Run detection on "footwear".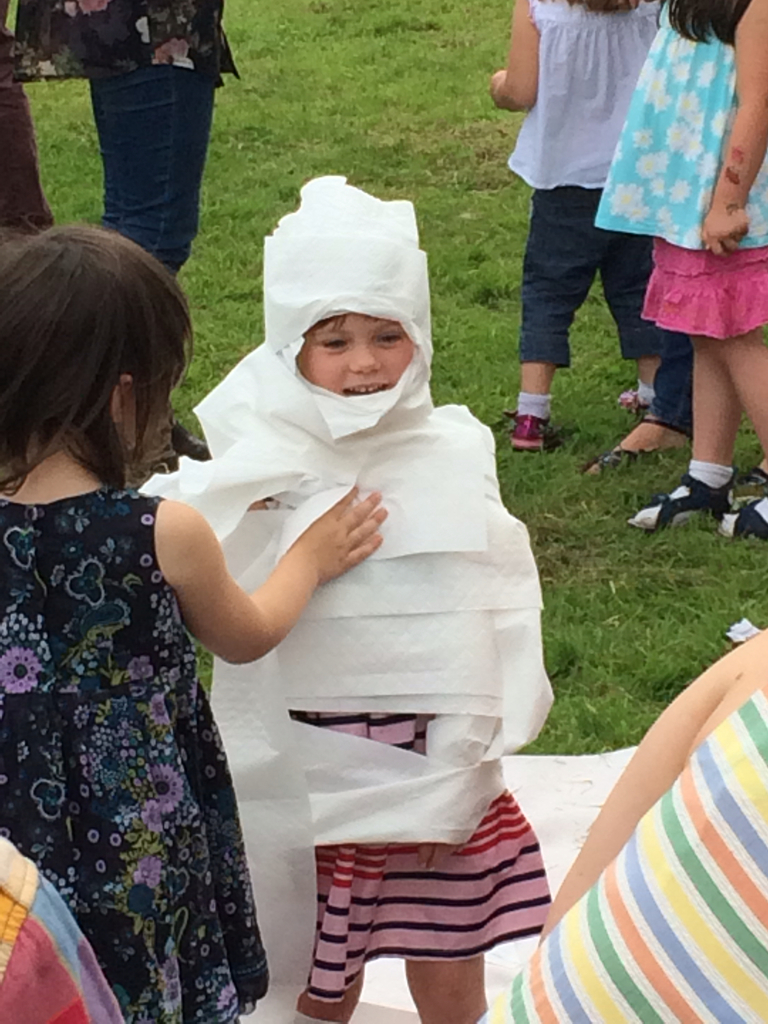
Result: 501/413/554/449.
